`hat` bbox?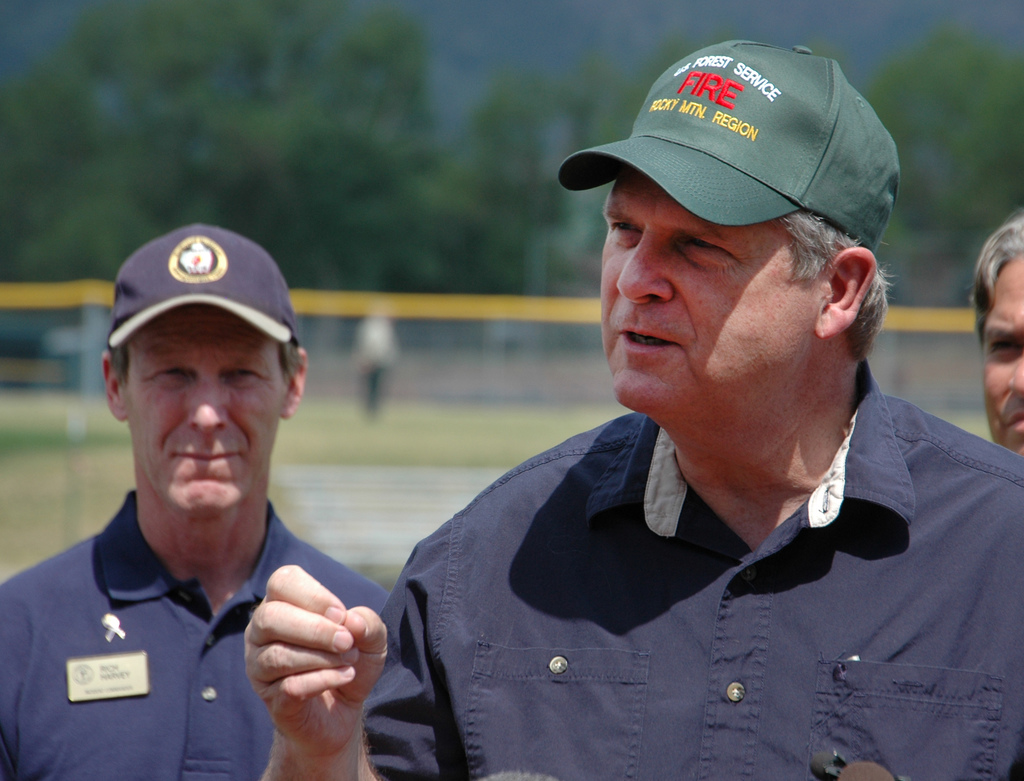
select_region(557, 37, 904, 257)
